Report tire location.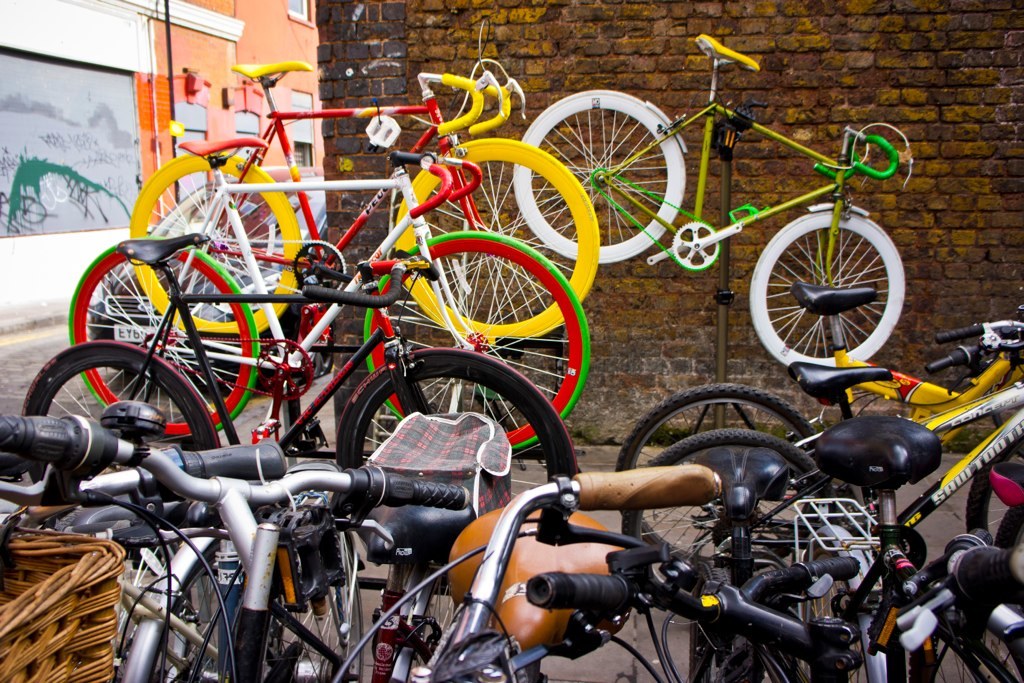
Report: (610,387,824,562).
